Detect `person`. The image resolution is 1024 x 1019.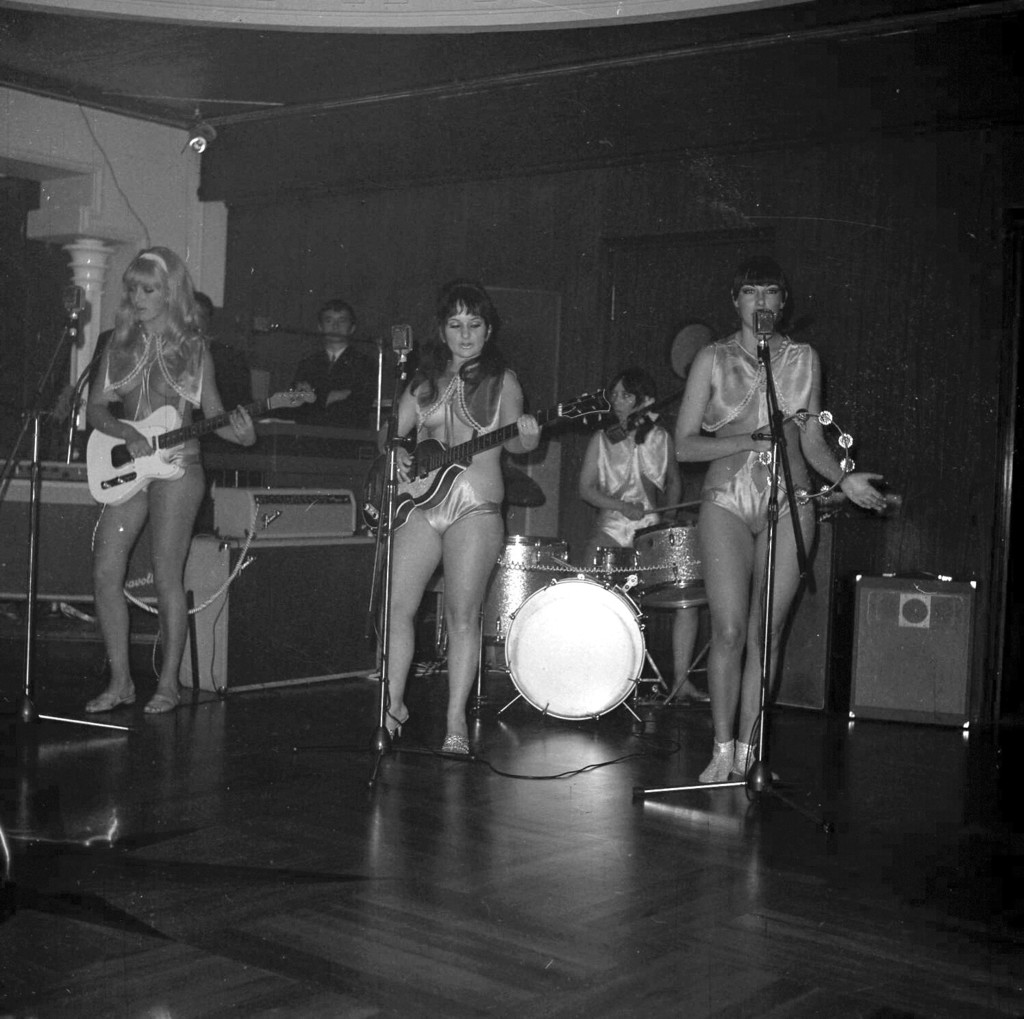
BBox(571, 369, 705, 709).
